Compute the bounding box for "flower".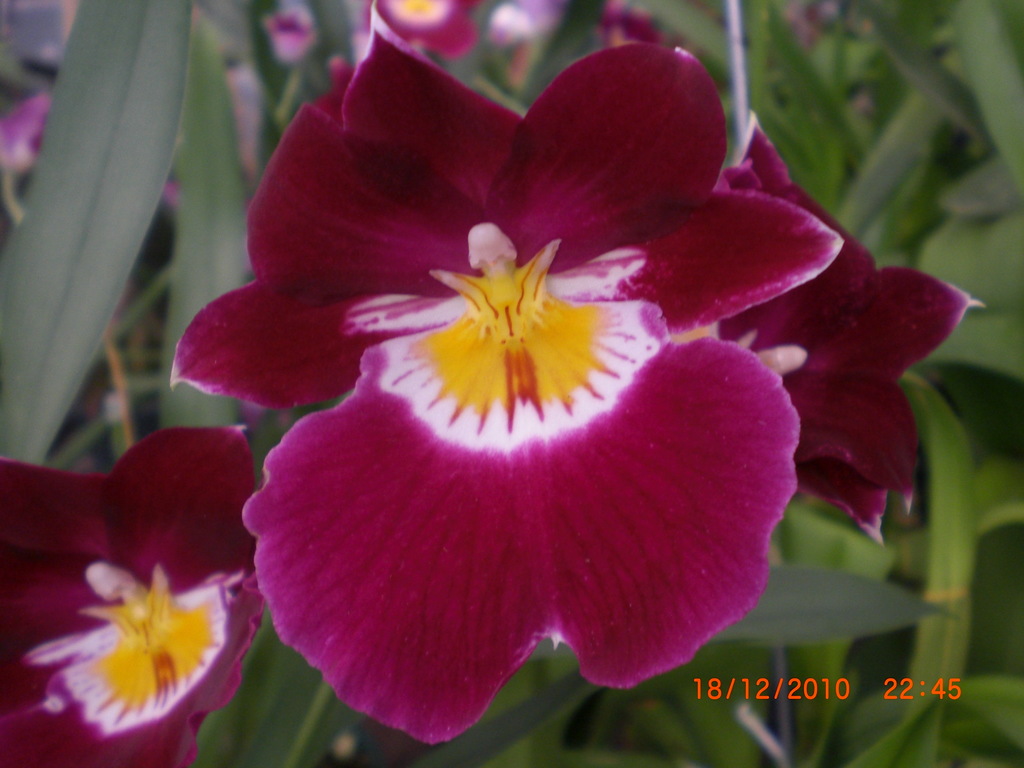
pyautogui.locateOnScreen(269, 3, 319, 64).
